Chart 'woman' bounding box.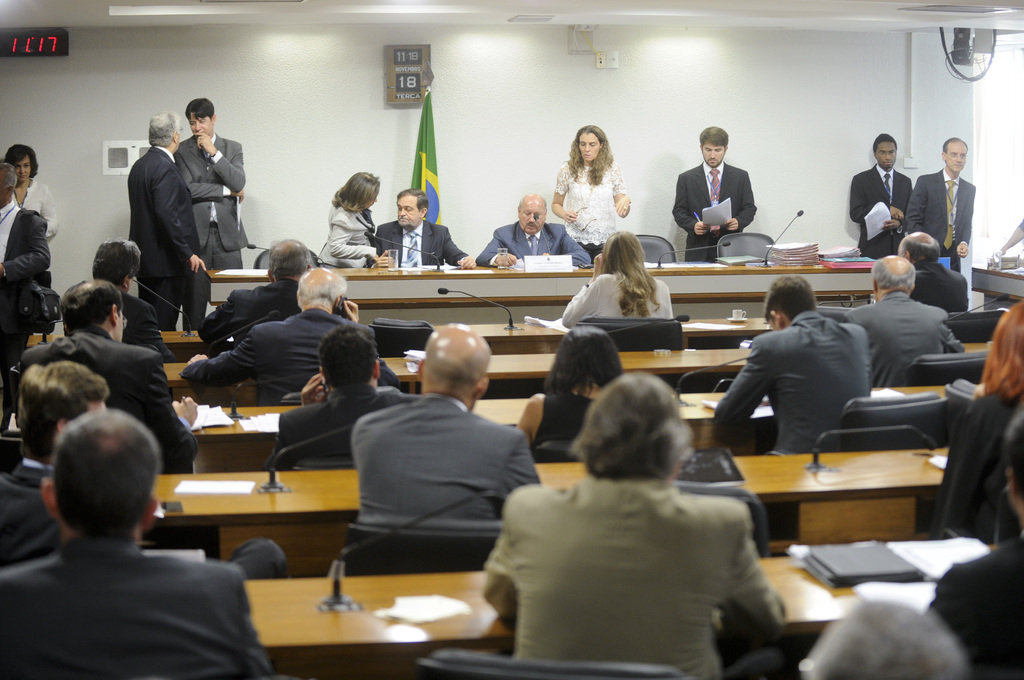
Charted: select_region(560, 228, 677, 326).
